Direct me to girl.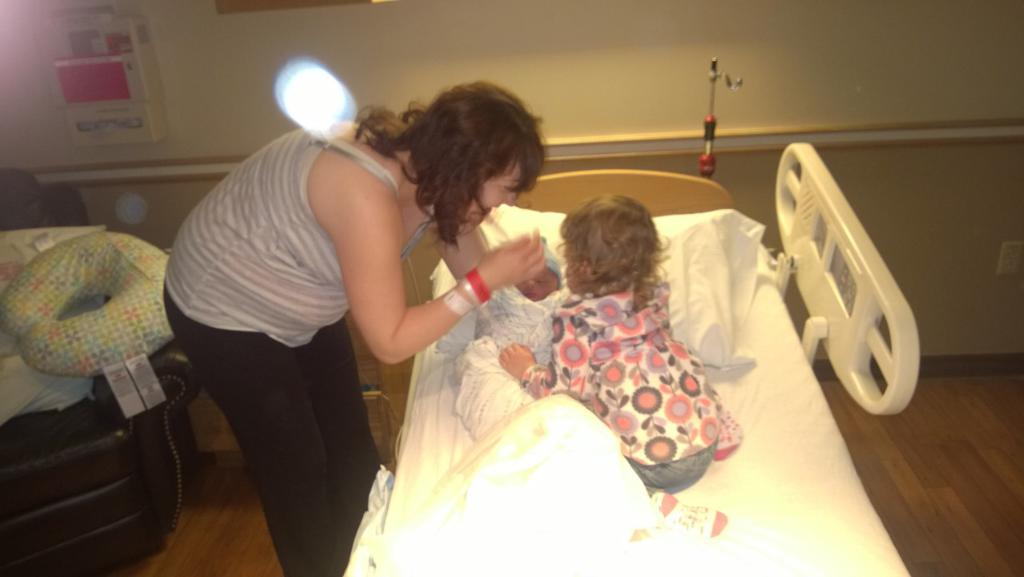
Direction: select_region(498, 186, 750, 535).
